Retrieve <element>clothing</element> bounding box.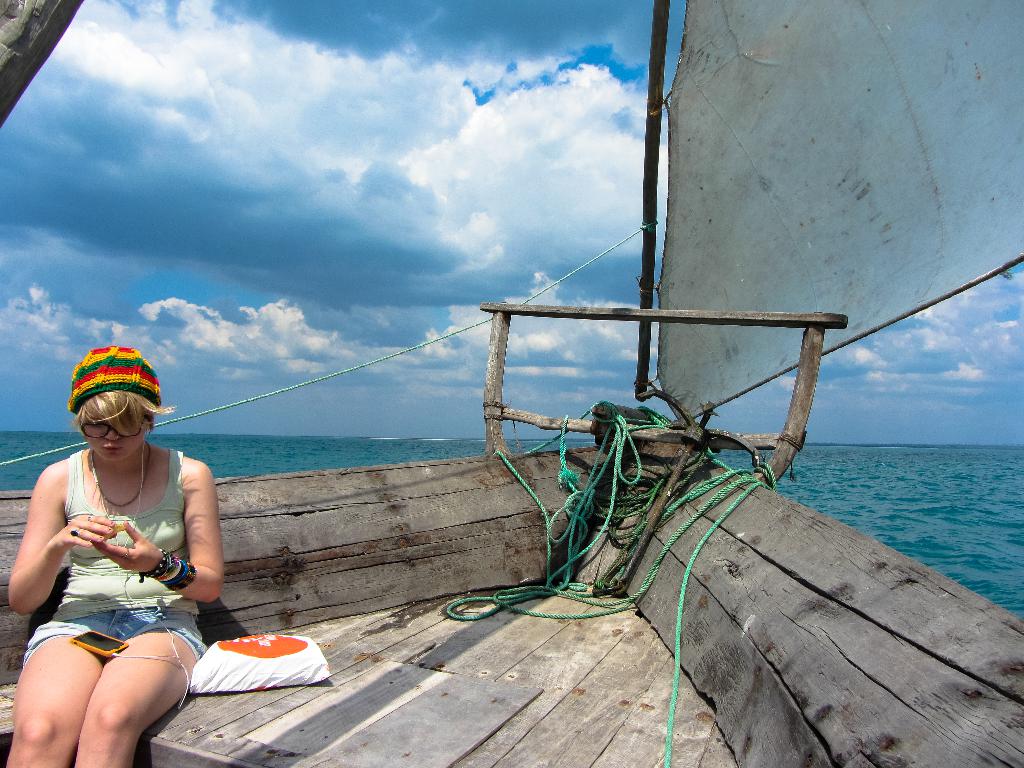
Bounding box: left=28, top=396, right=209, bottom=702.
